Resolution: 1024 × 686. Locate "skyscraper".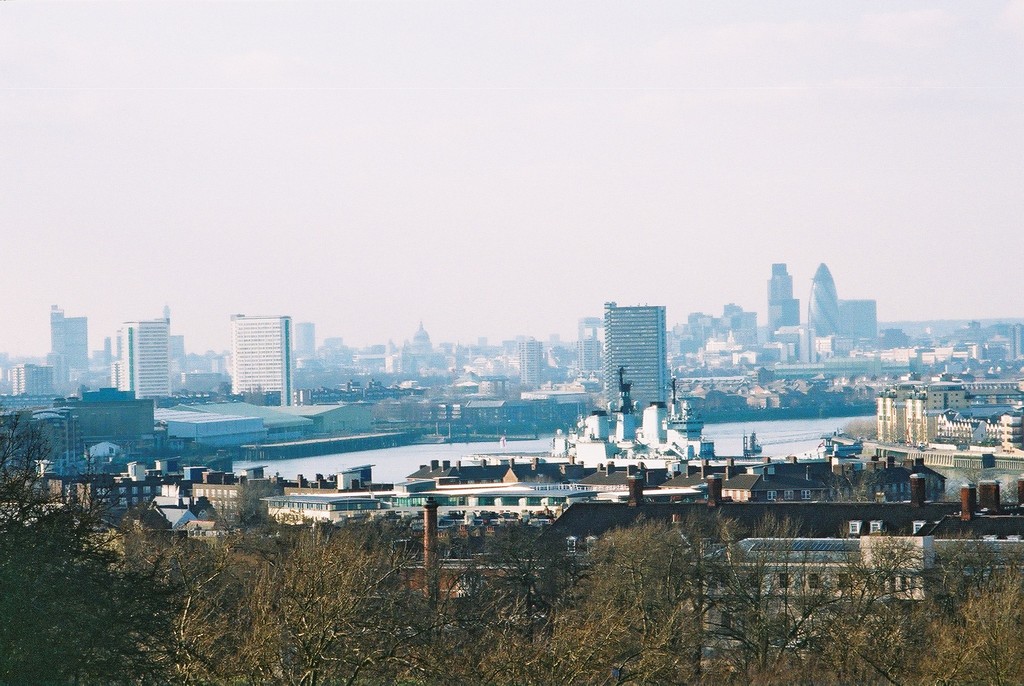
120 321 173 398.
